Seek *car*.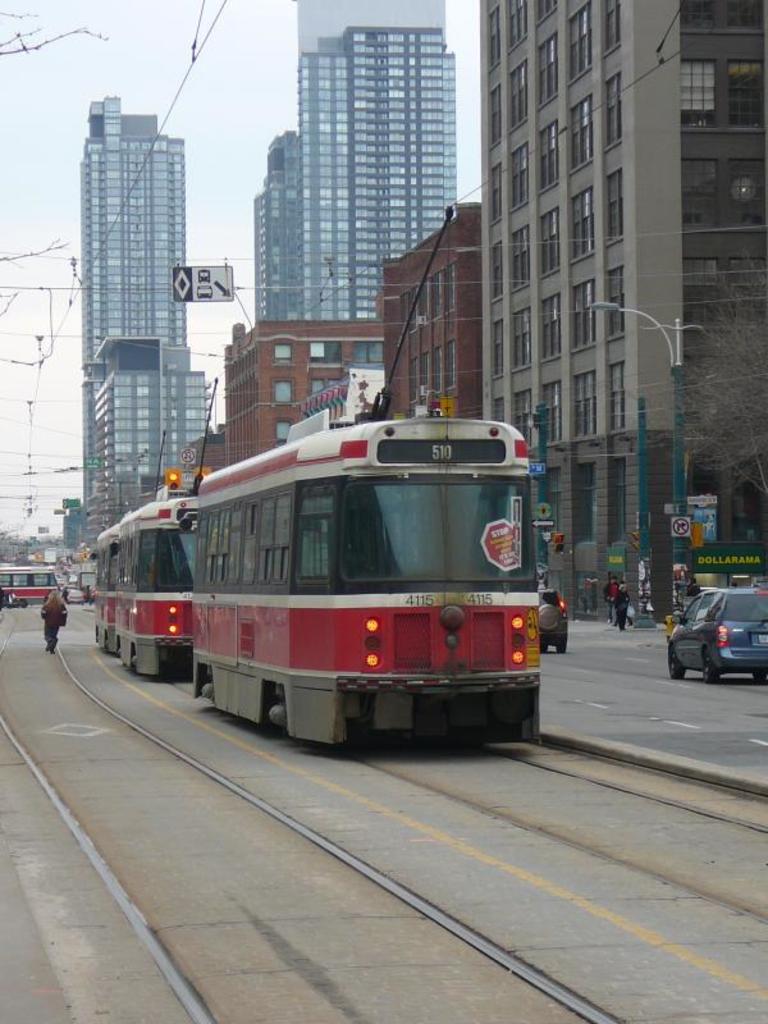
x1=63 y1=590 x2=84 y2=604.
